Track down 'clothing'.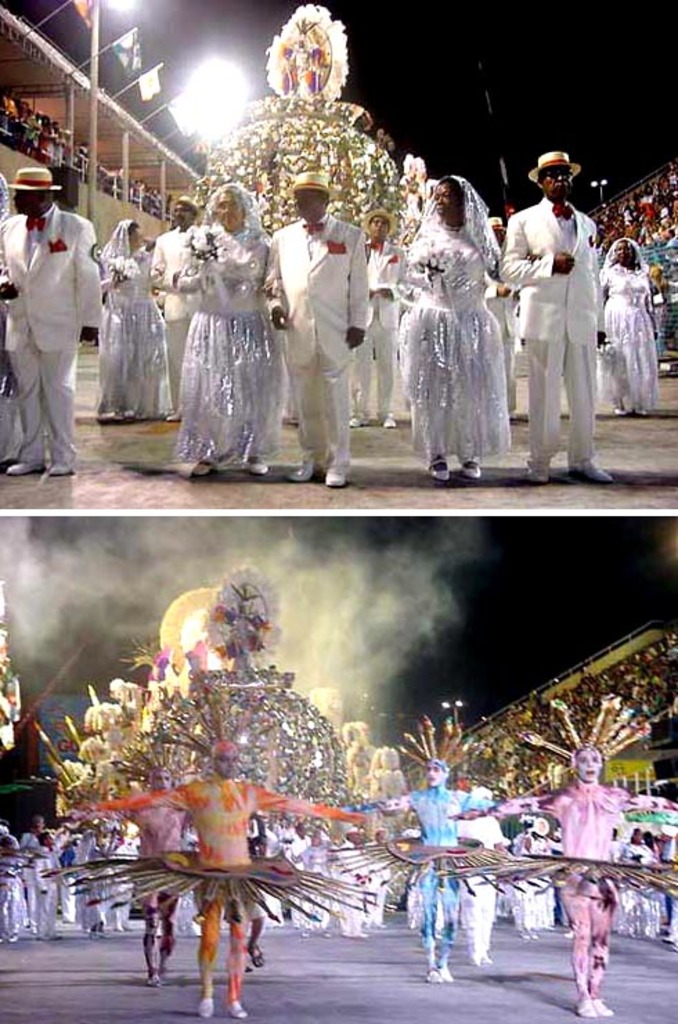
Tracked to x1=137, y1=234, x2=190, y2=407.
